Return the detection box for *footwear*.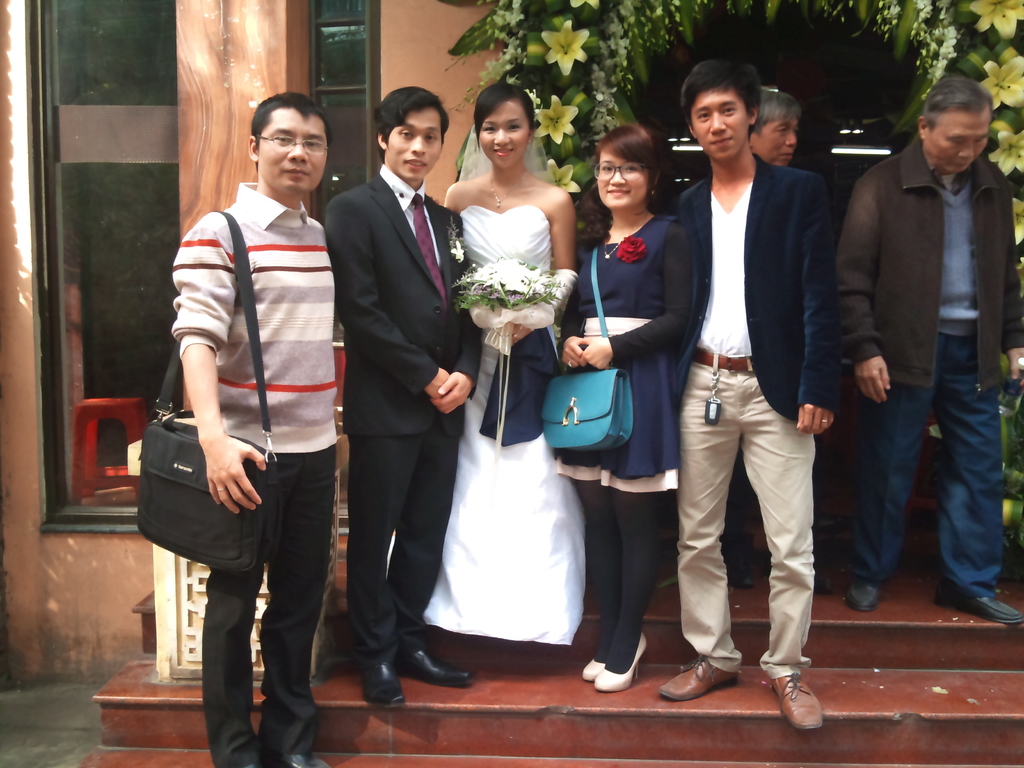
721/550/758/590.
